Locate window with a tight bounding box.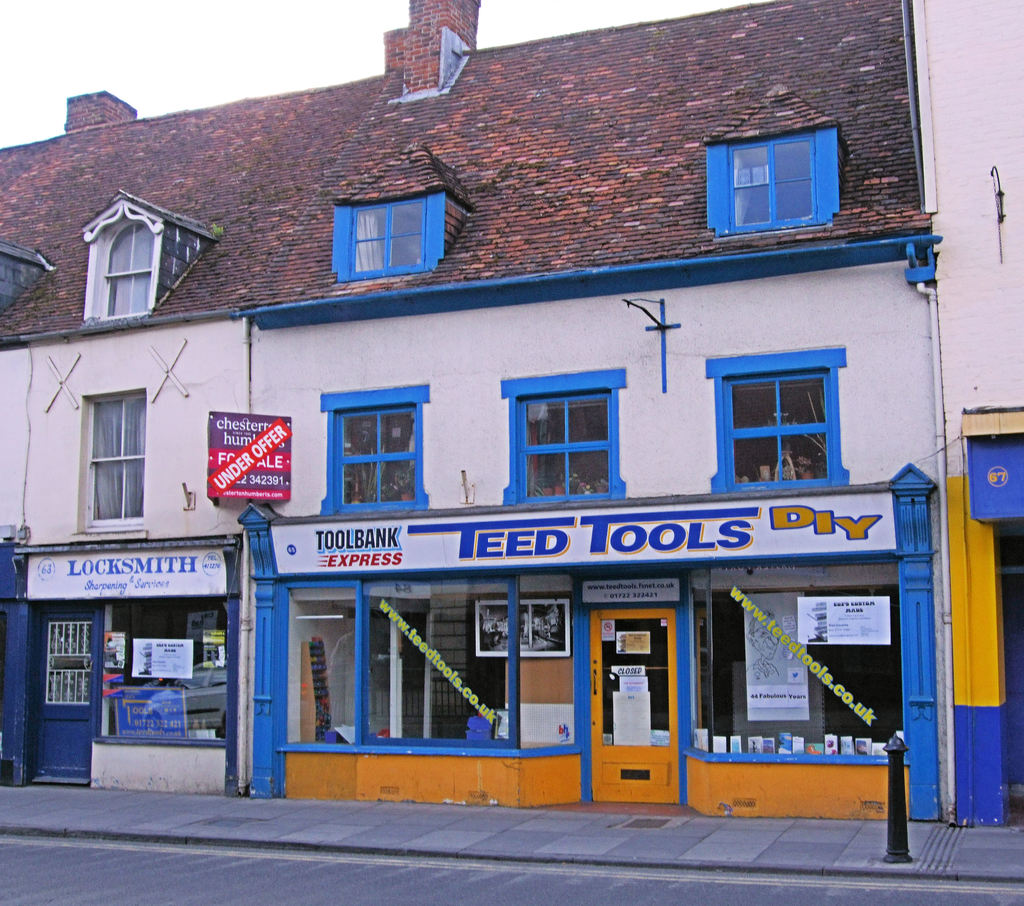
(690,65,859,246).
